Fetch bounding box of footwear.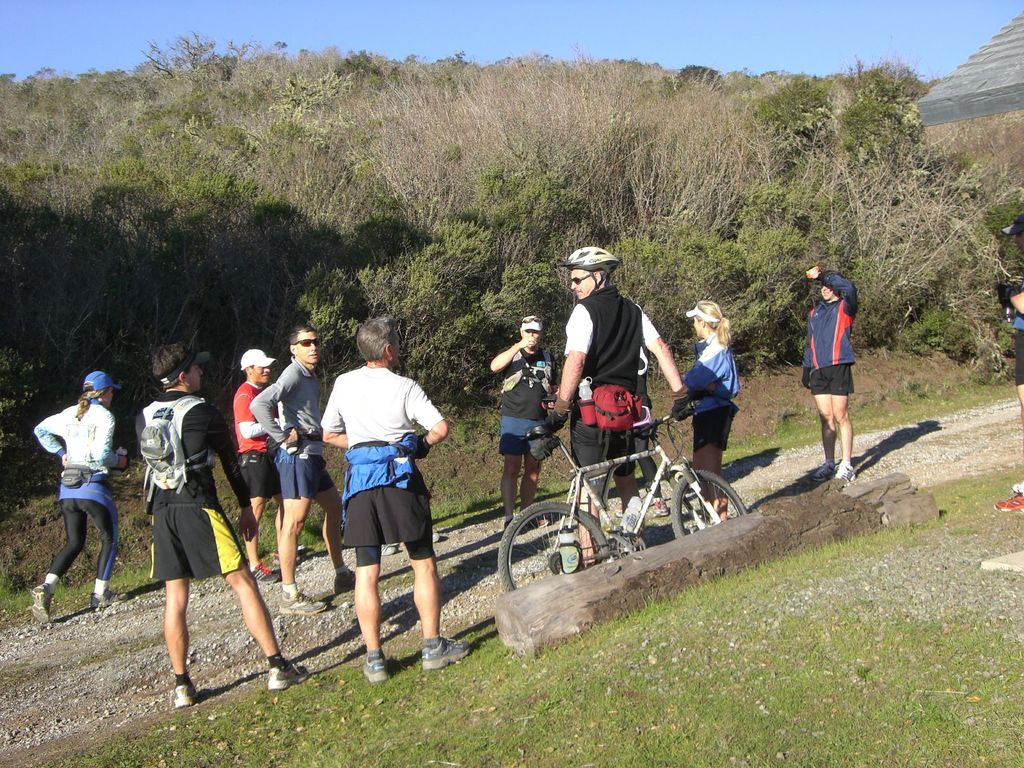
Bbox: select_region(170, 685, 196, 708).
